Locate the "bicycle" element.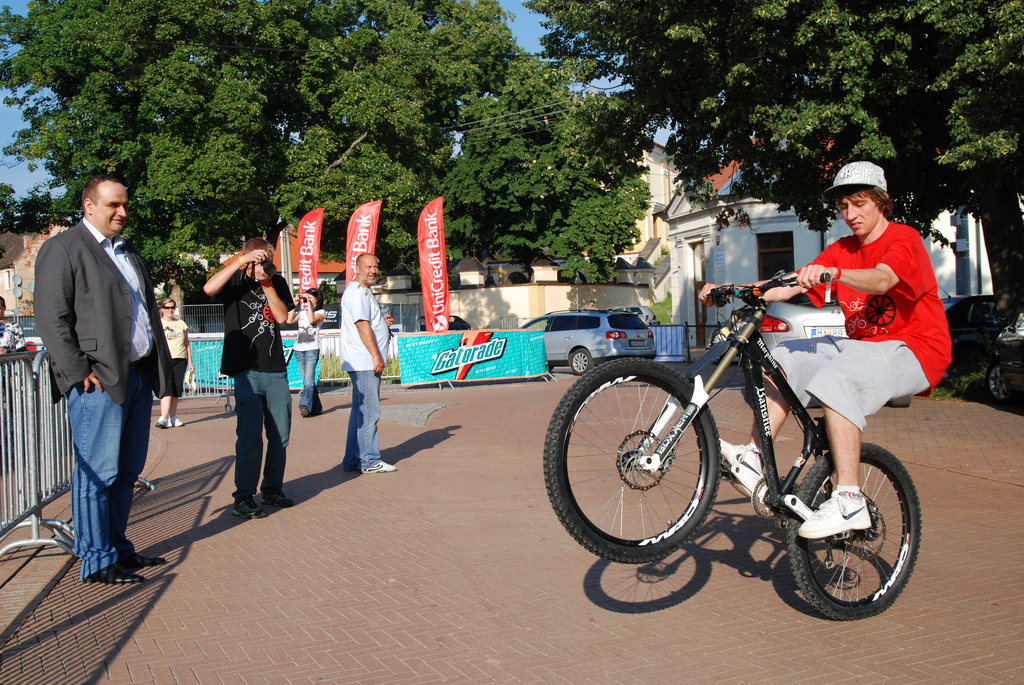
Element bbox: 543/253/940/622.
